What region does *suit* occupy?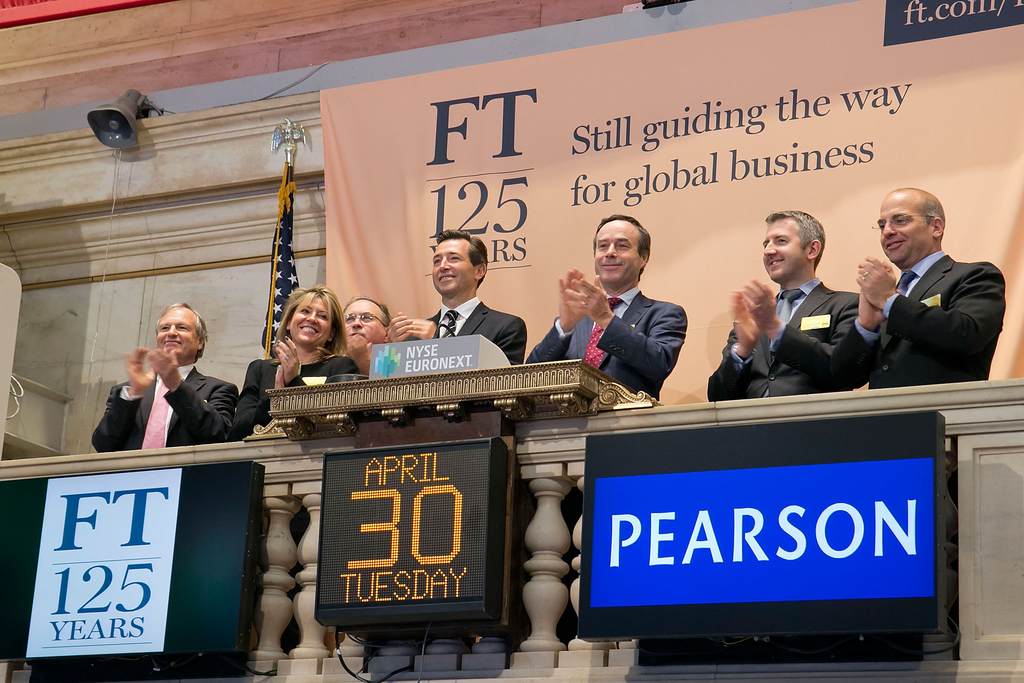
bbox(89, 362, 240, 451).
